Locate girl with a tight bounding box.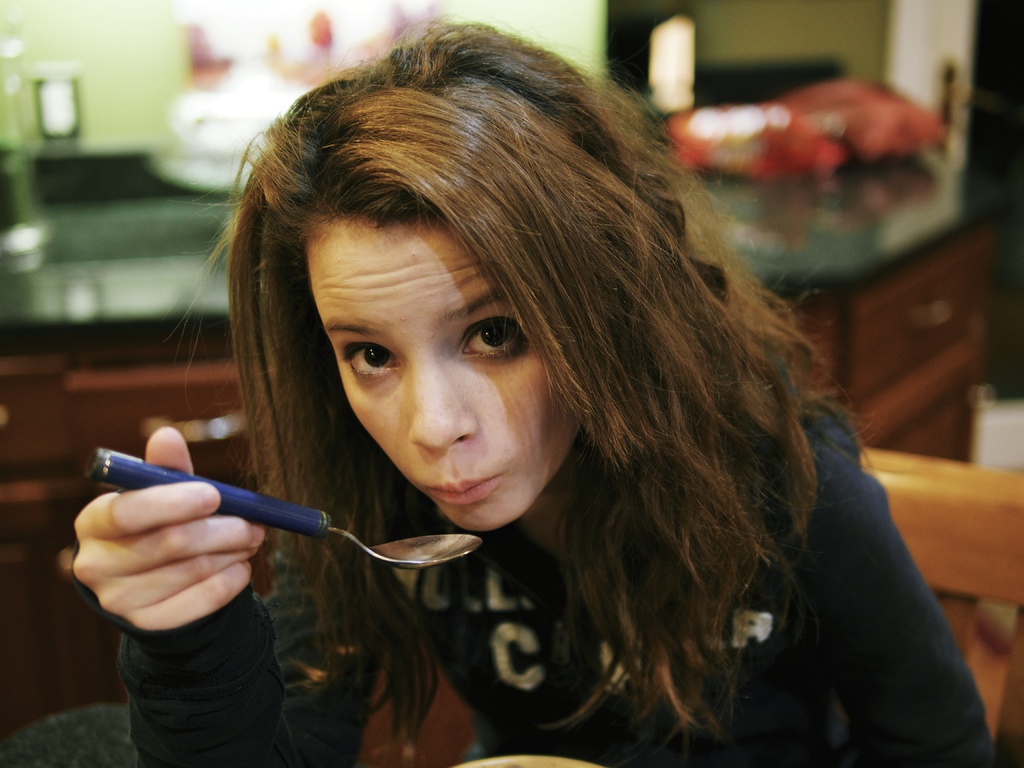
68, 16, 990, 767.
